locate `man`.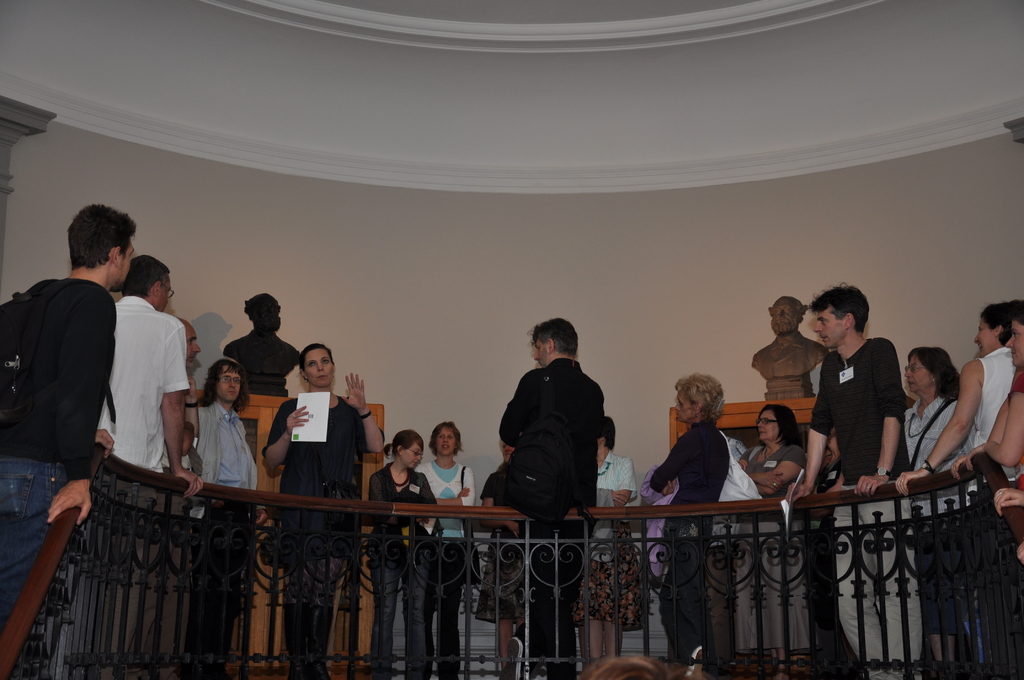
Bounding box: select_region(813, 290, 929, 509).
